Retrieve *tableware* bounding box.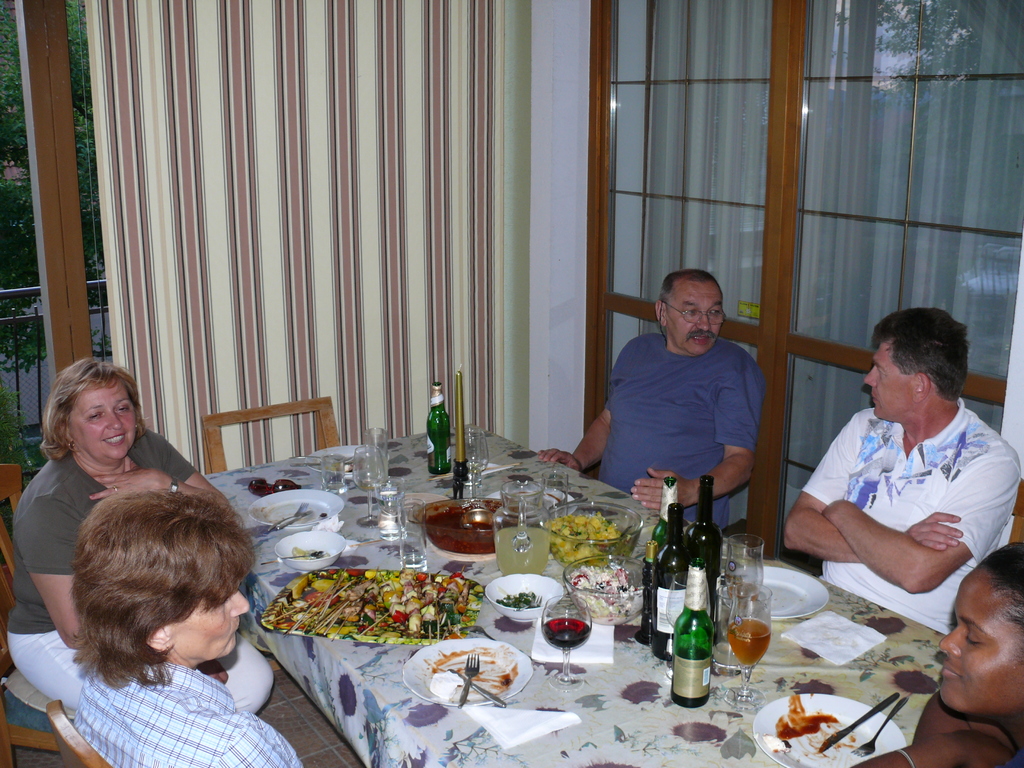
Bounding box: 285,508,308,526.
